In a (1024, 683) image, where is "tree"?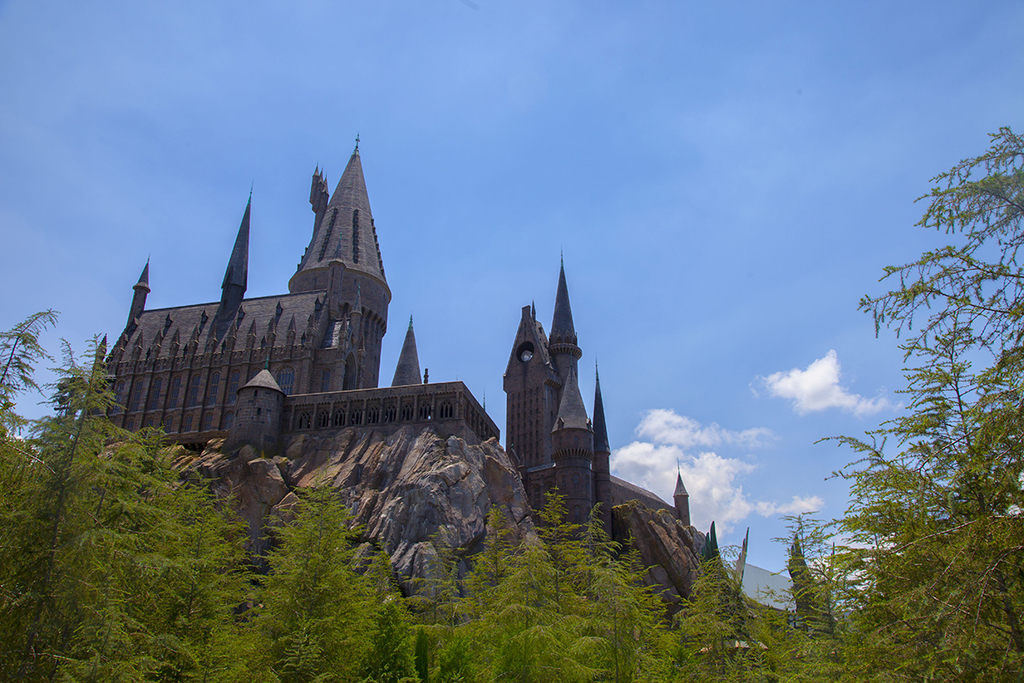
region(806, 131, 1009, 682).
